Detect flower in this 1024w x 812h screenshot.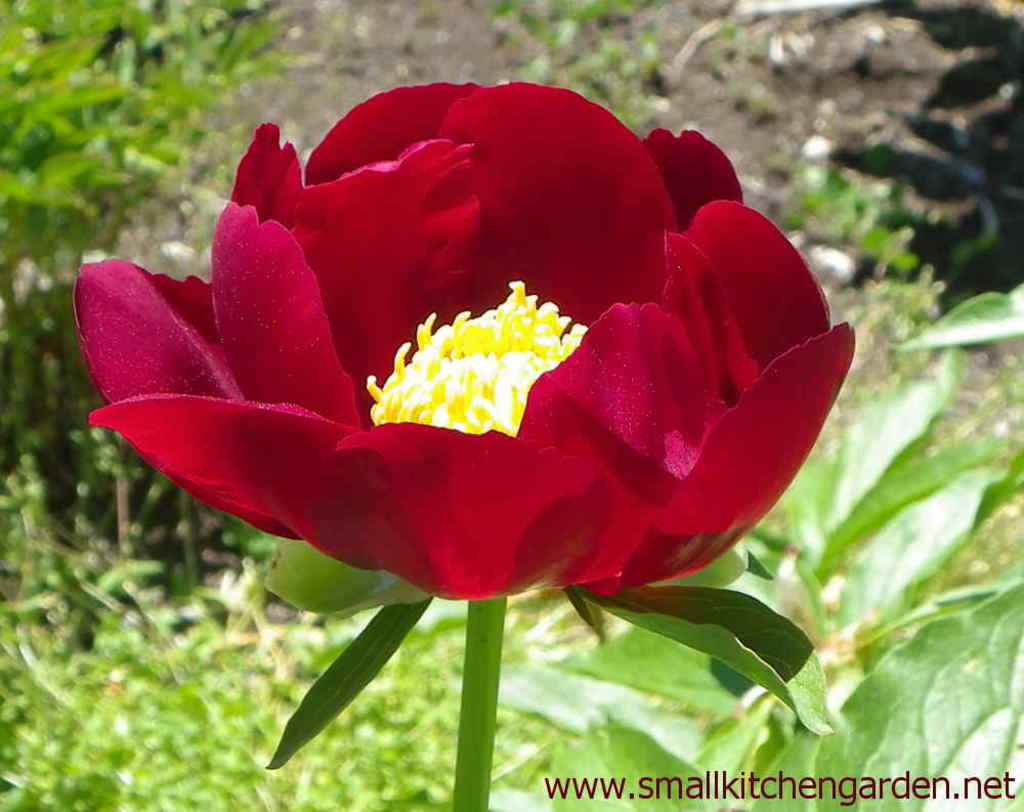
Detection: l=70, t=75, r=859, b=624.
